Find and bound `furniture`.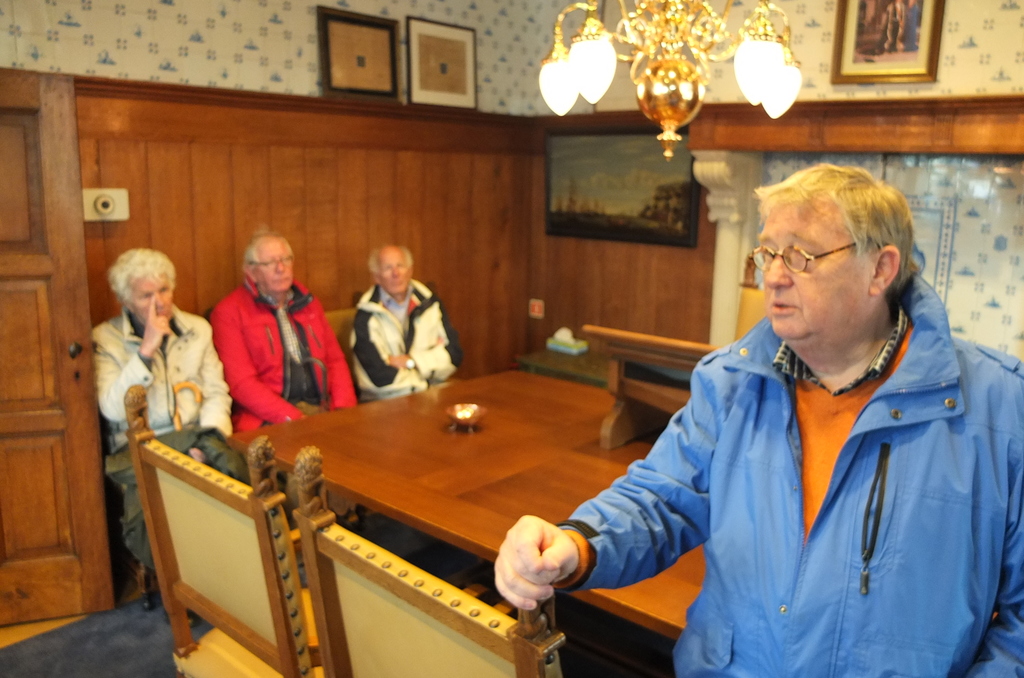
Bound: region(321, 307, 353, 376).
